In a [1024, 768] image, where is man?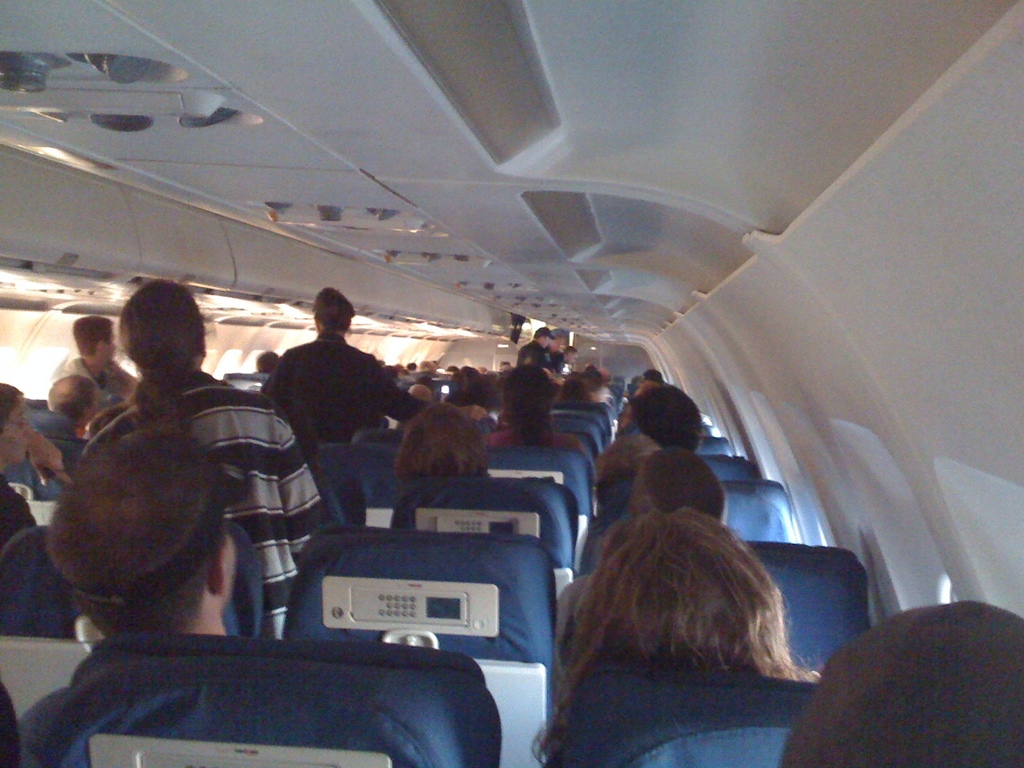
detection(552, 336, 575, 384).
